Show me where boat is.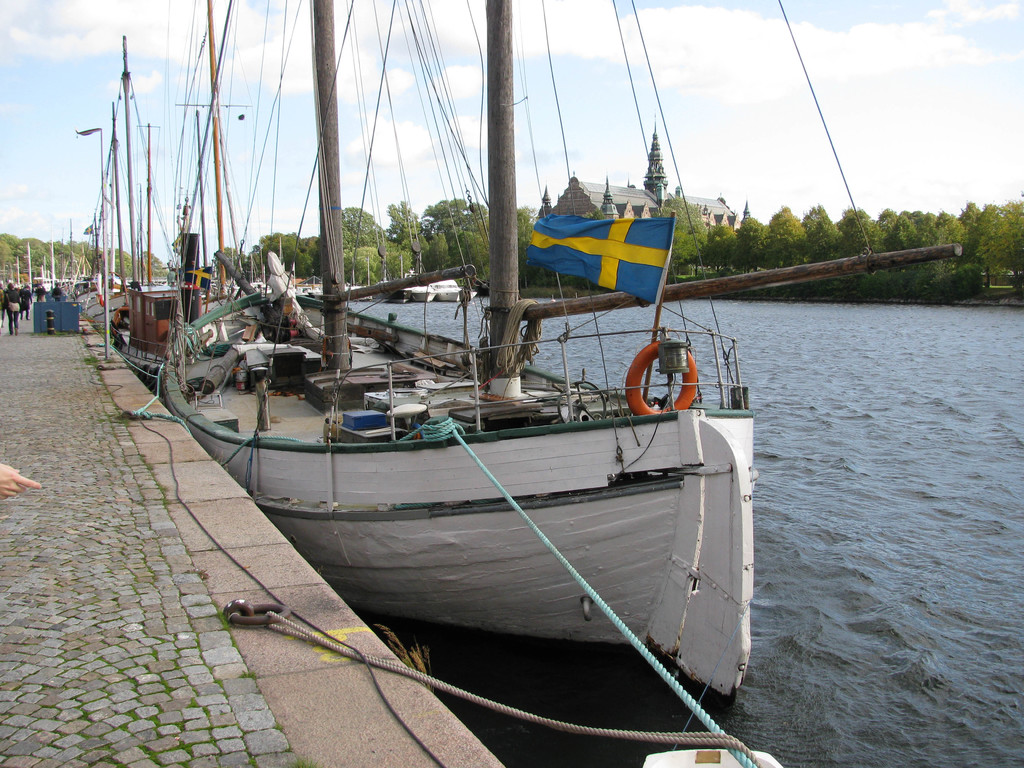
boat is at region(279, 268, 328, 301).
